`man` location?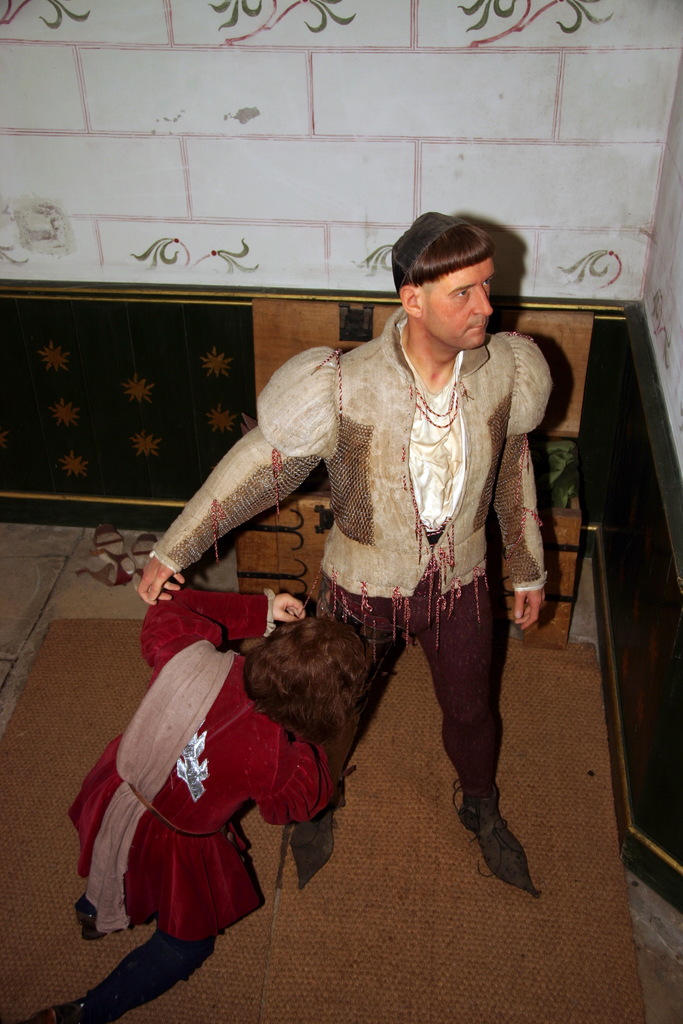
[174, 234, 577, 865]
